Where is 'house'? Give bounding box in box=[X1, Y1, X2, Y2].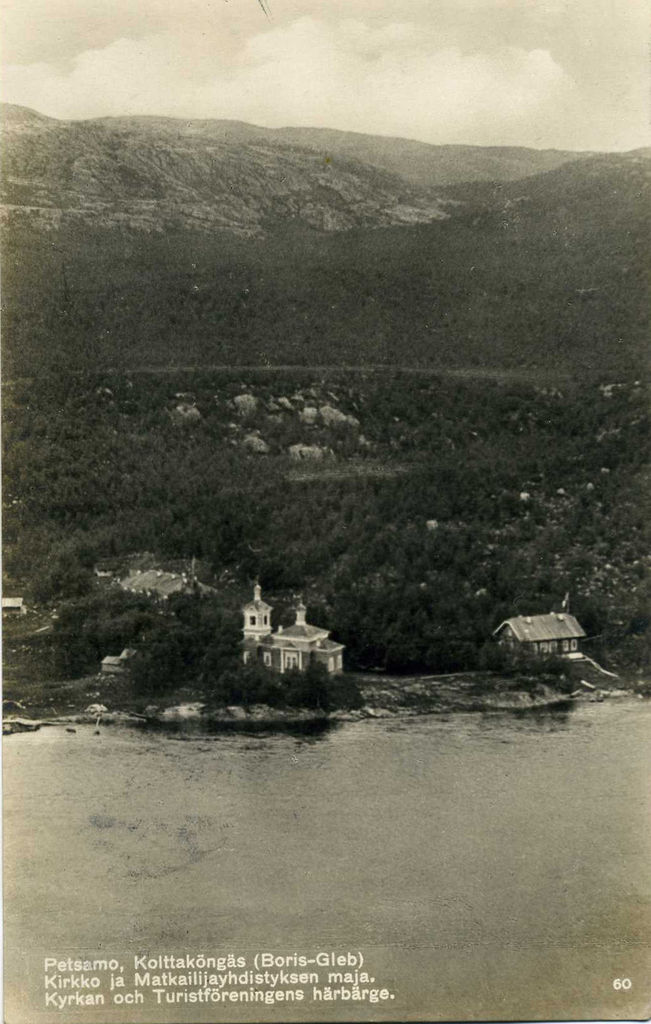
box=[490, 609, 587, 666].
